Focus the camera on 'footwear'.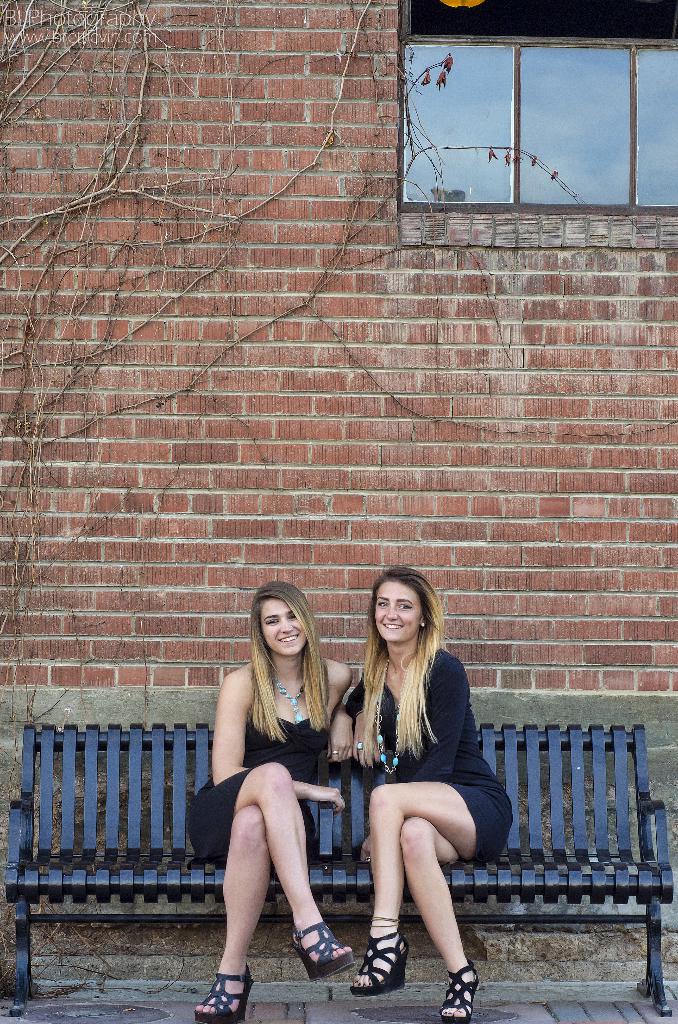
Focus region: (x1=291, y1=920, x2=359, y2=980).
